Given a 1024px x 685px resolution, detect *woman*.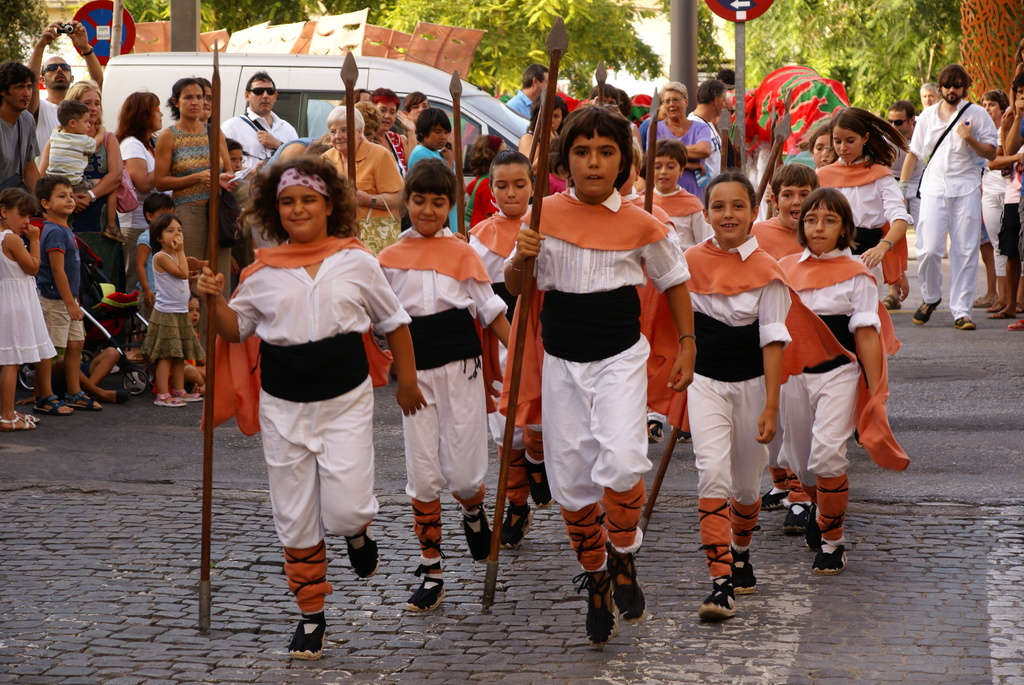
[154, 75, 232, 262].
